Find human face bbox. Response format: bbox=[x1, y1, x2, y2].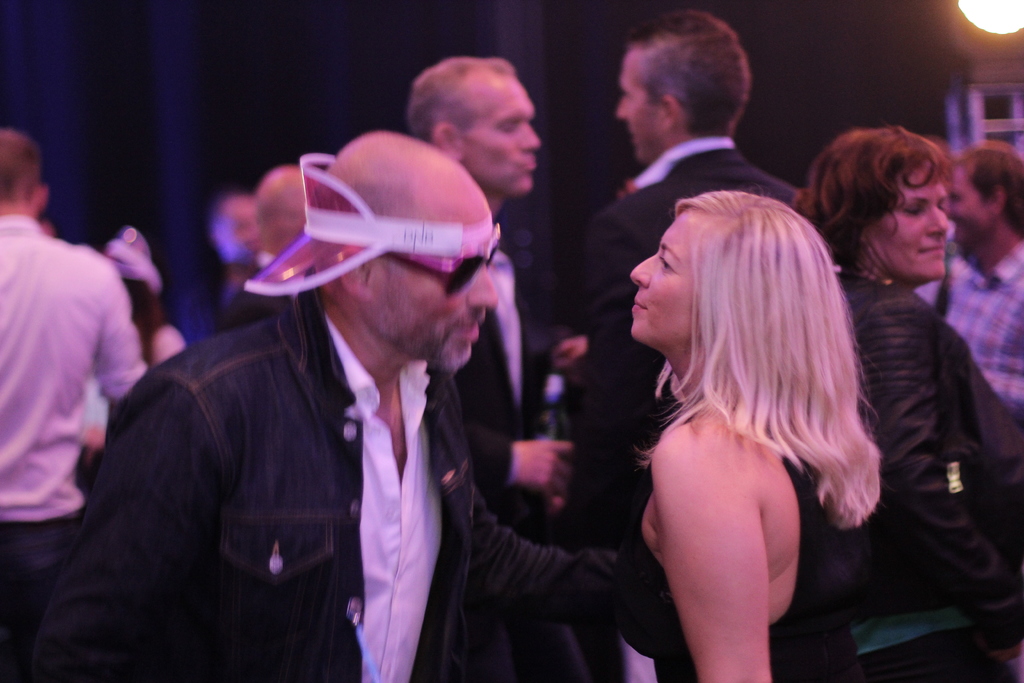
bbox=[465, 84, 538, 192].
